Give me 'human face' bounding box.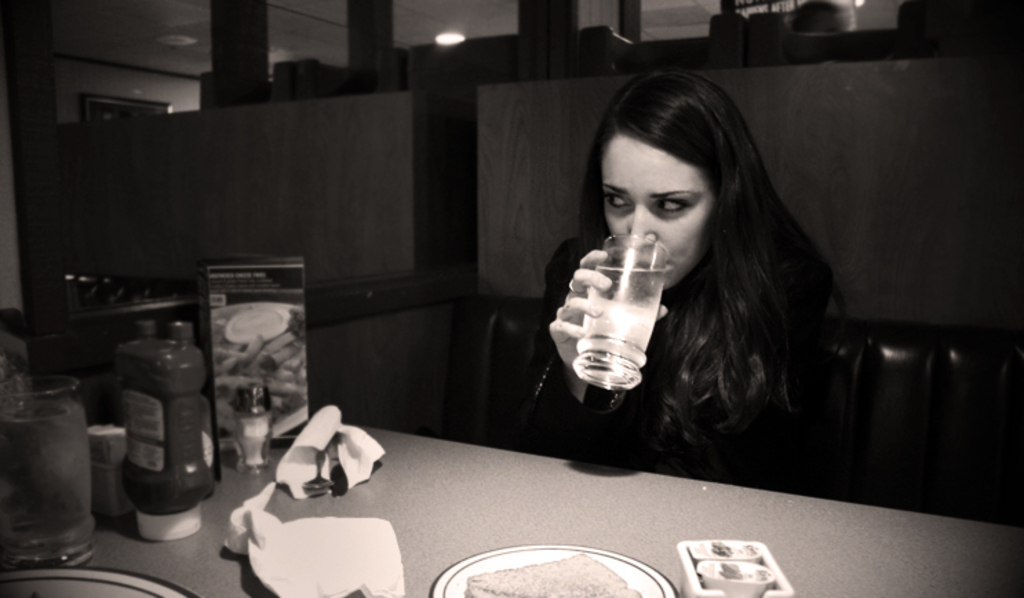
x1=598, y1=102, x2=735, y2=306.
